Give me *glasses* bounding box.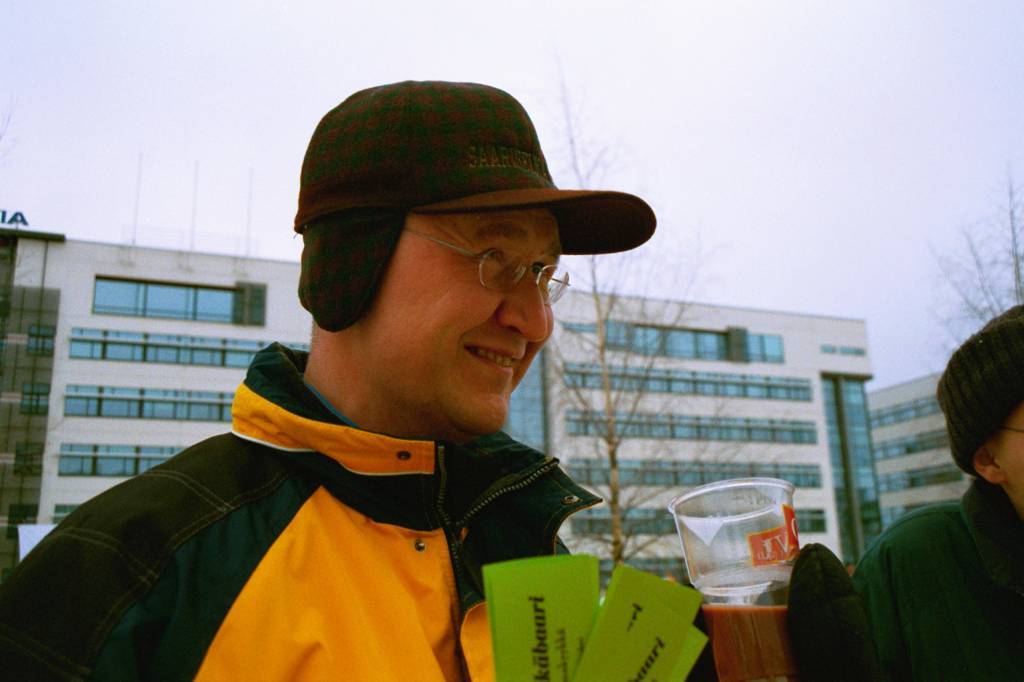
left=397, top=222, right=572, bottom=315.
